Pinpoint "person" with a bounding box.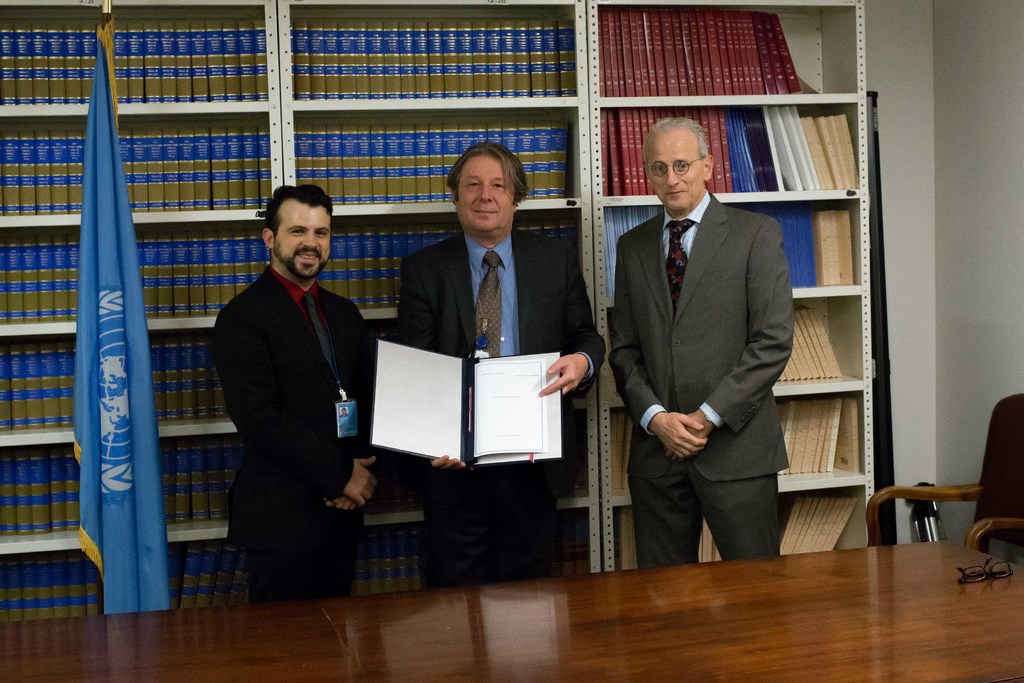
204/148/385/628.
